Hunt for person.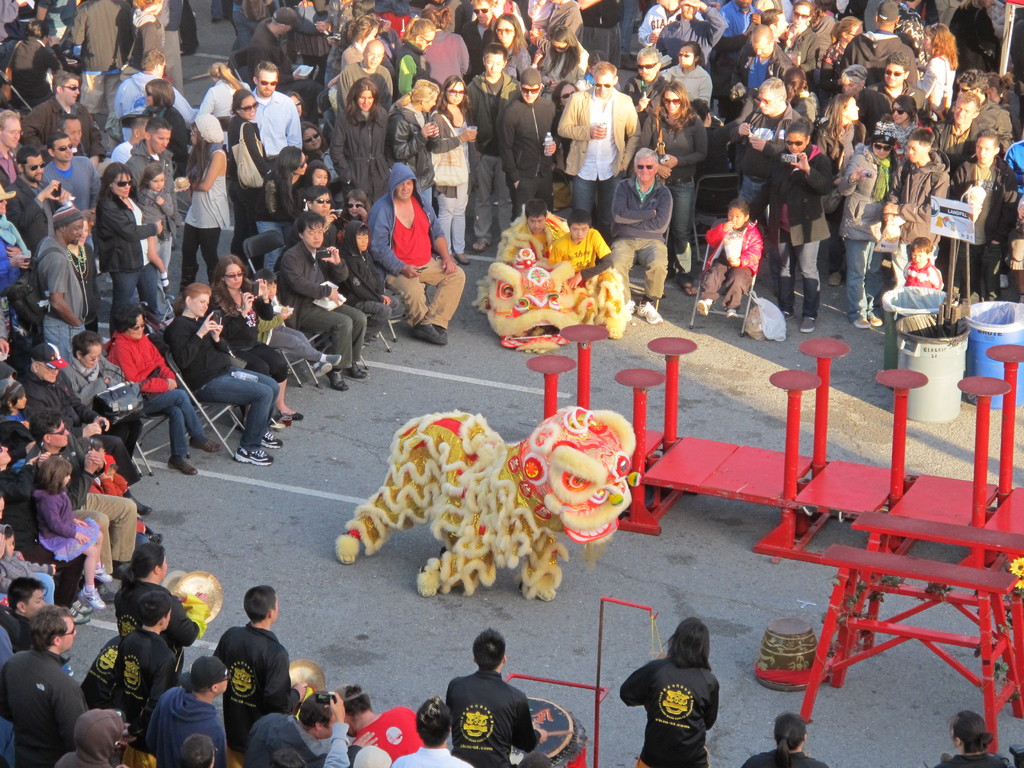
Hunted down at BBox(243, 689, 383, 767).
